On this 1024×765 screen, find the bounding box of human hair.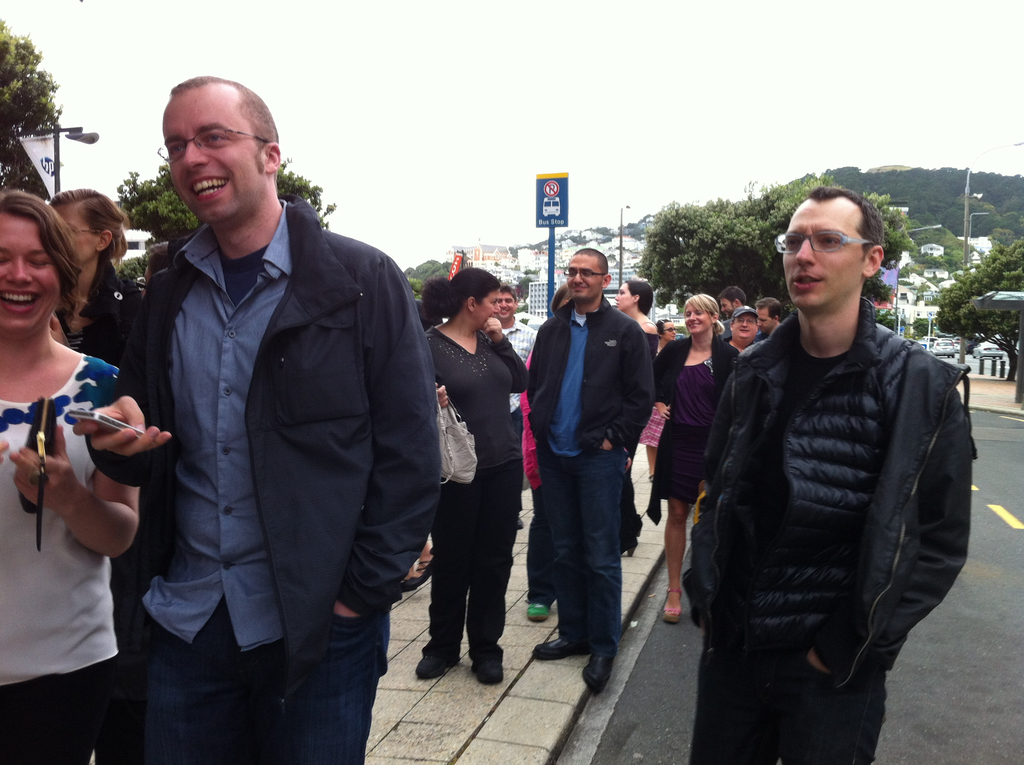
Bounding box: {"x1": 144, "y1": 240, "x2": 172, "y2": 275}.
